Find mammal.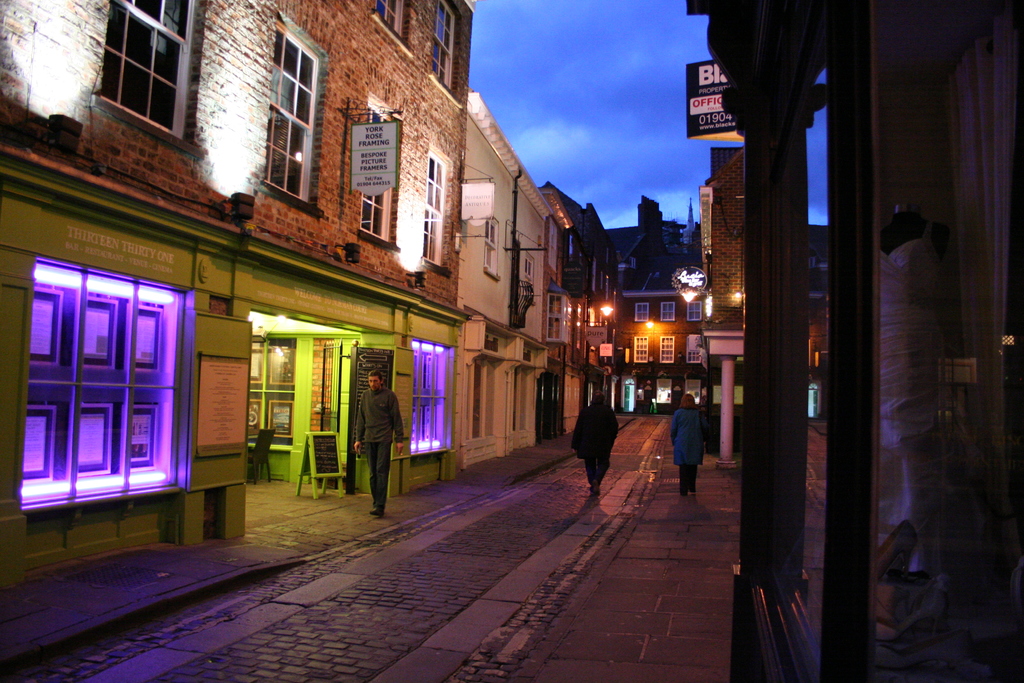
region(342, 365, 396, 509).
